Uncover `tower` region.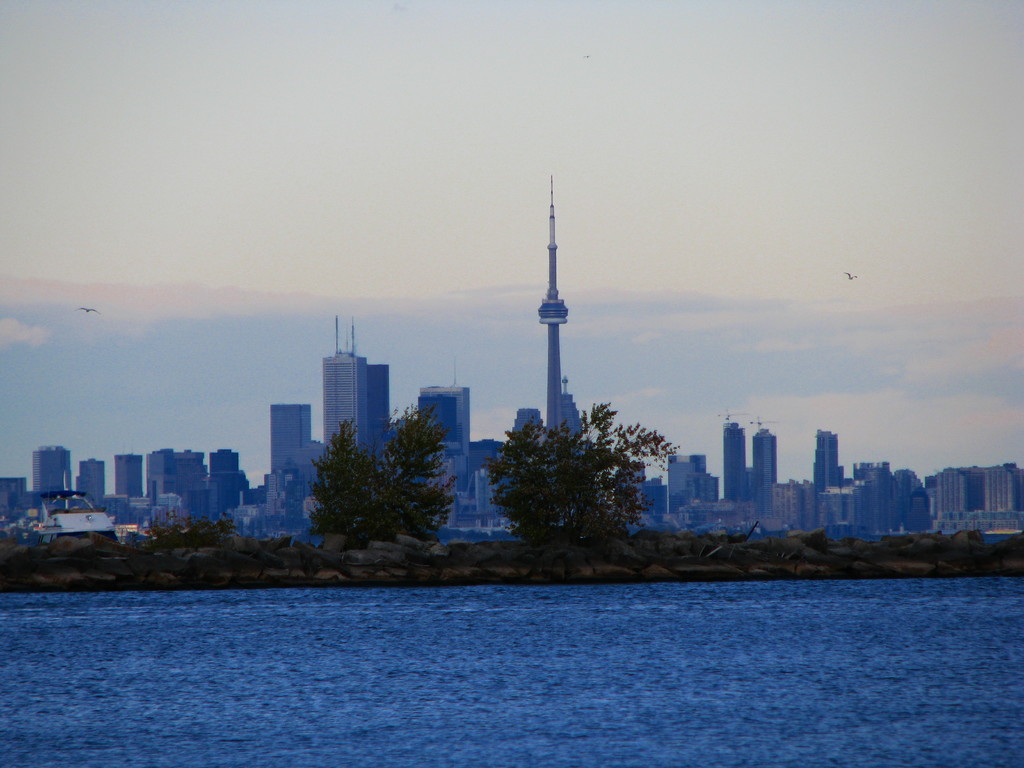
Uncovered: (left=810, top=428, right=847, bottom=490).
